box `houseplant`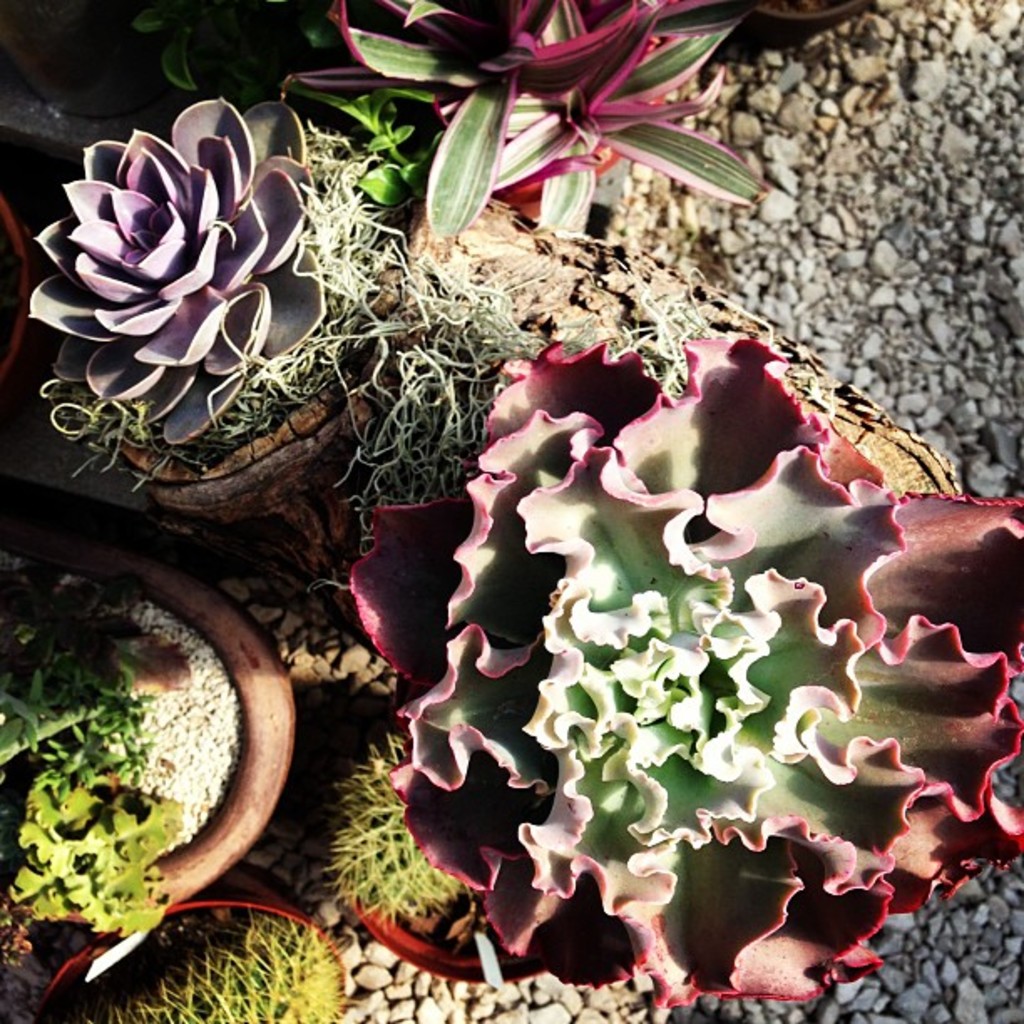
(left=17, top=87, right=711, bottom=617)
